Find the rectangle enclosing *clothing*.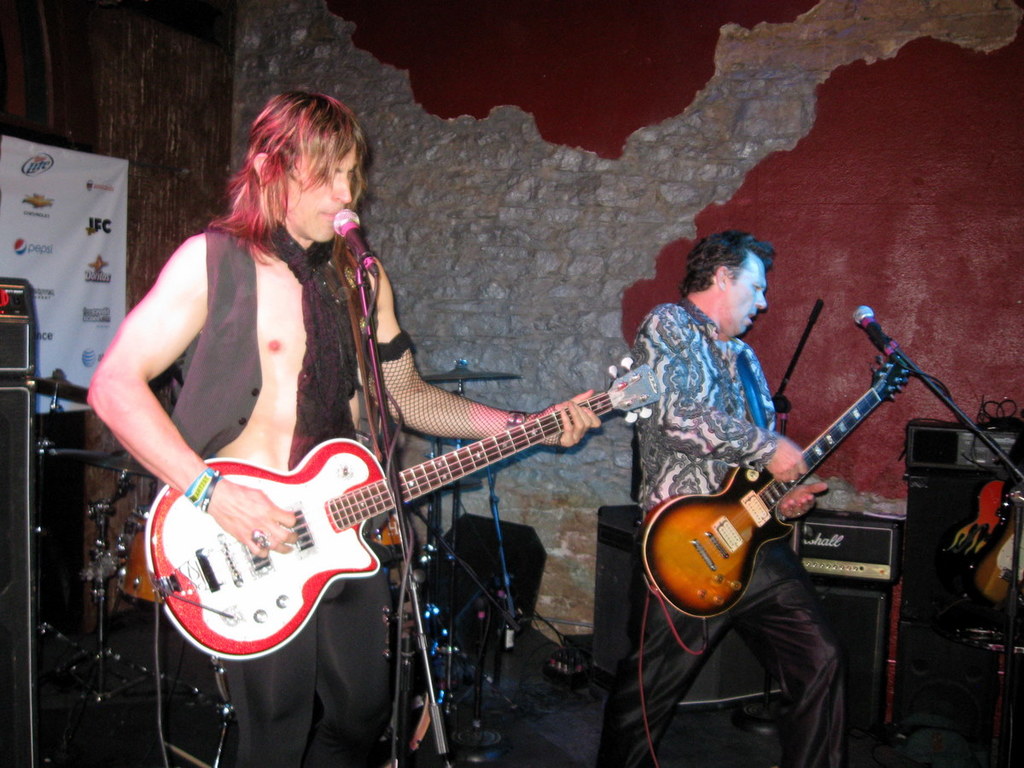
{"left": 172, "top": 230, "right": 405, "bottom": 767}.
